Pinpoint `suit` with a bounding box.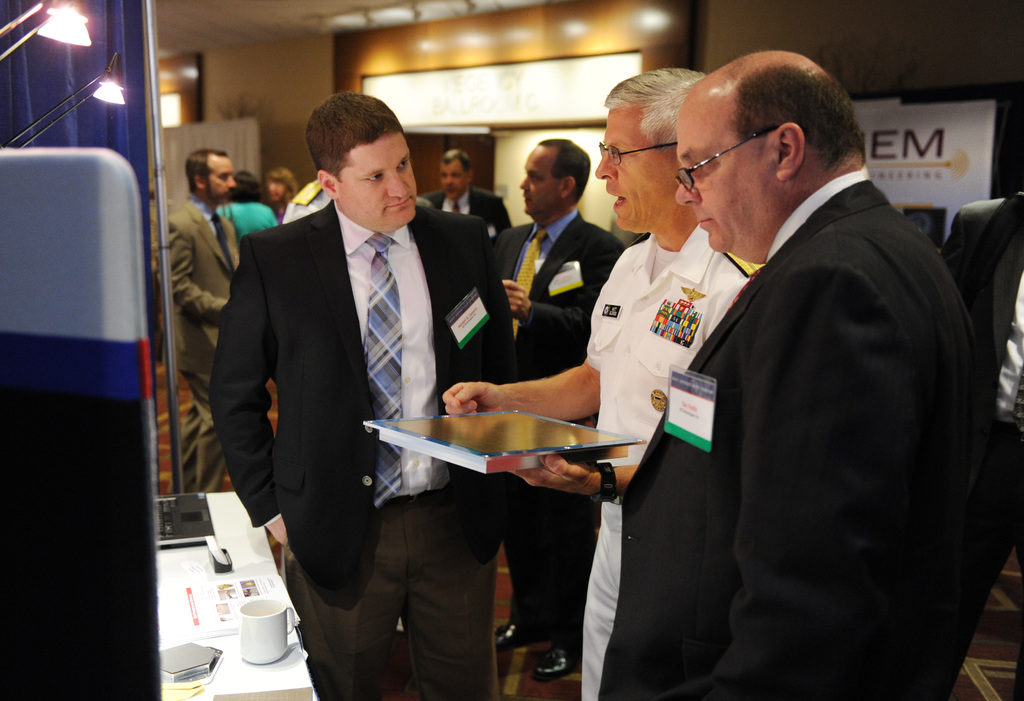
633/82/988/681.
